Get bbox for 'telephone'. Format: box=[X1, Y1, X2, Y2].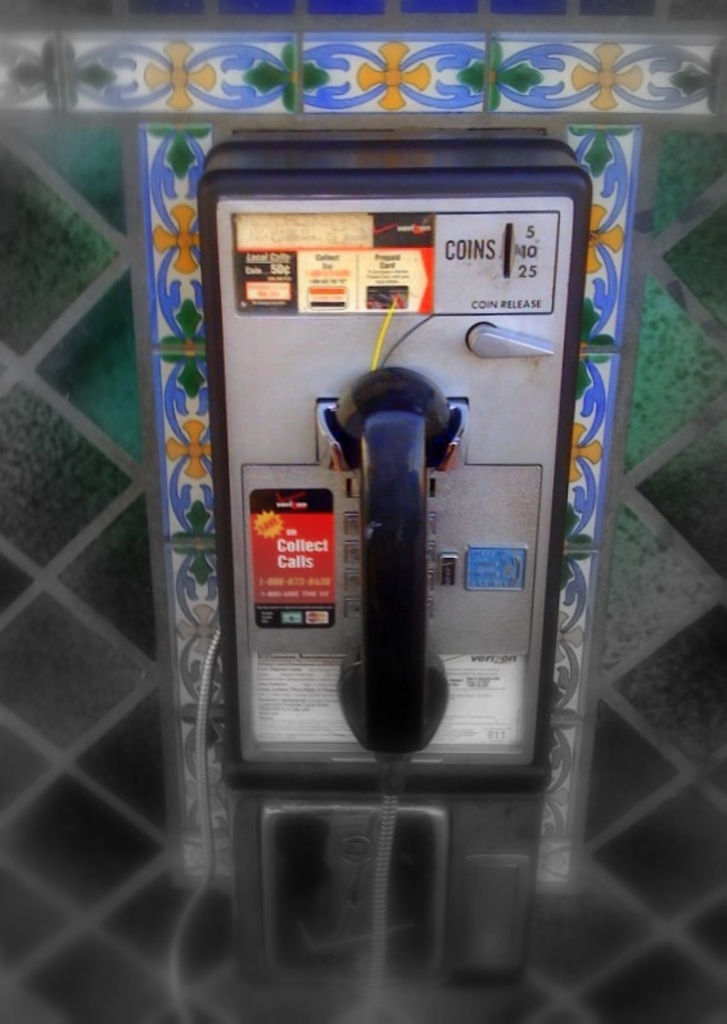
box=[153, 199, 587, 934].
